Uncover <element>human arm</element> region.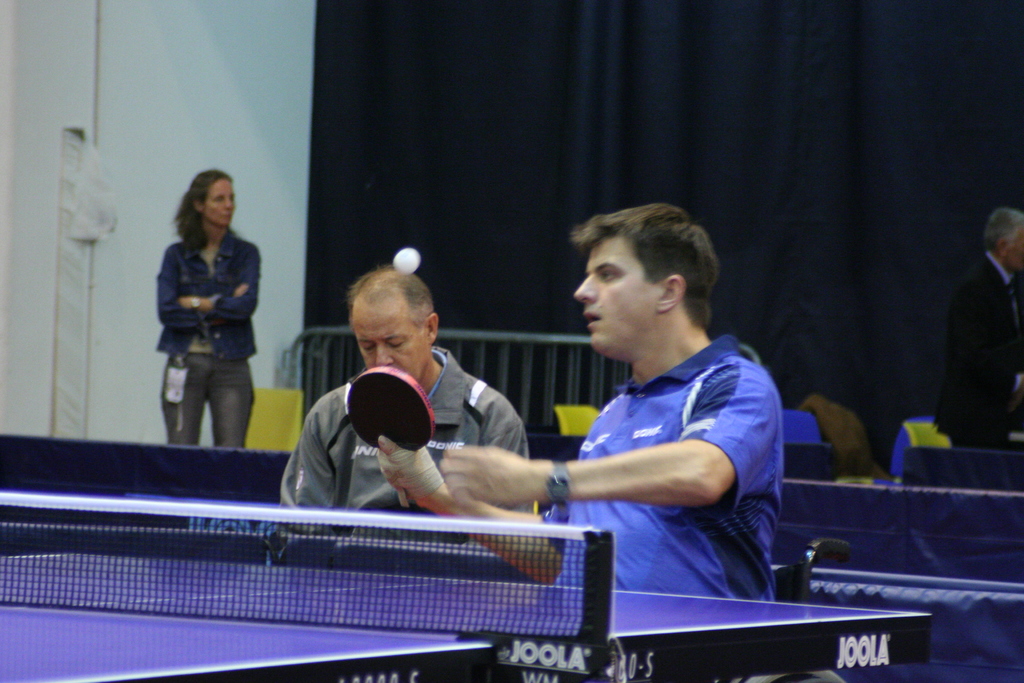
Uncovered: 371:431:566:592.
